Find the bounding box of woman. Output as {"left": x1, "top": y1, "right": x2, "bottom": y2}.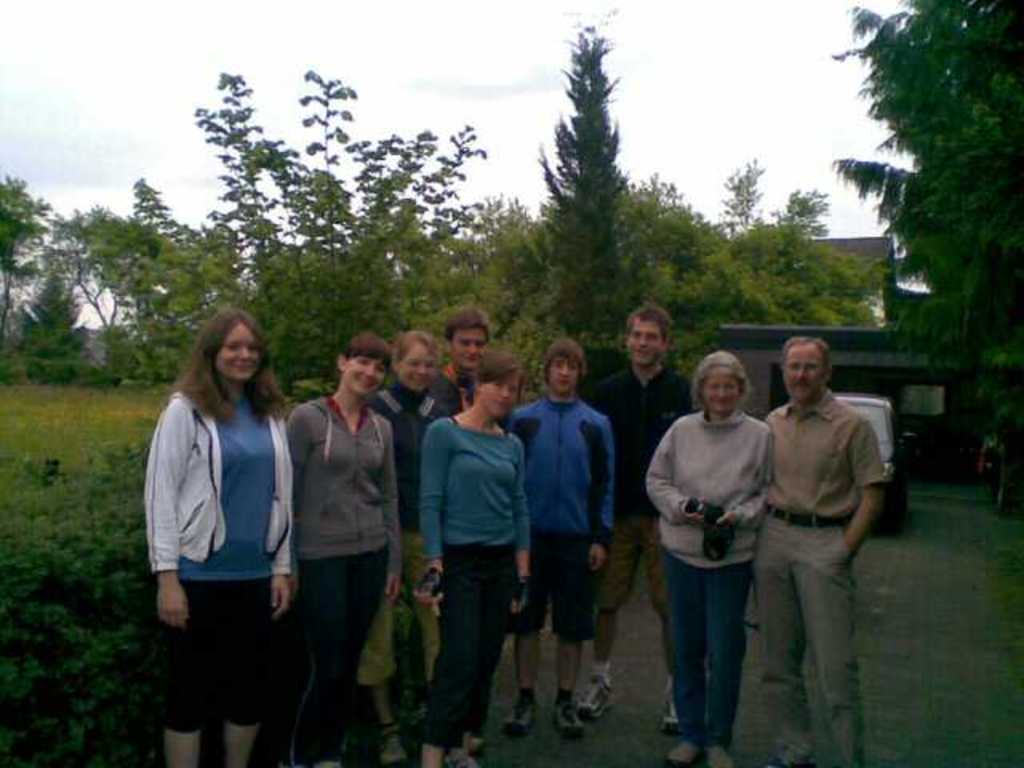
{"left": 147, "top": 301, "right": 302, "bottom": 766}.
